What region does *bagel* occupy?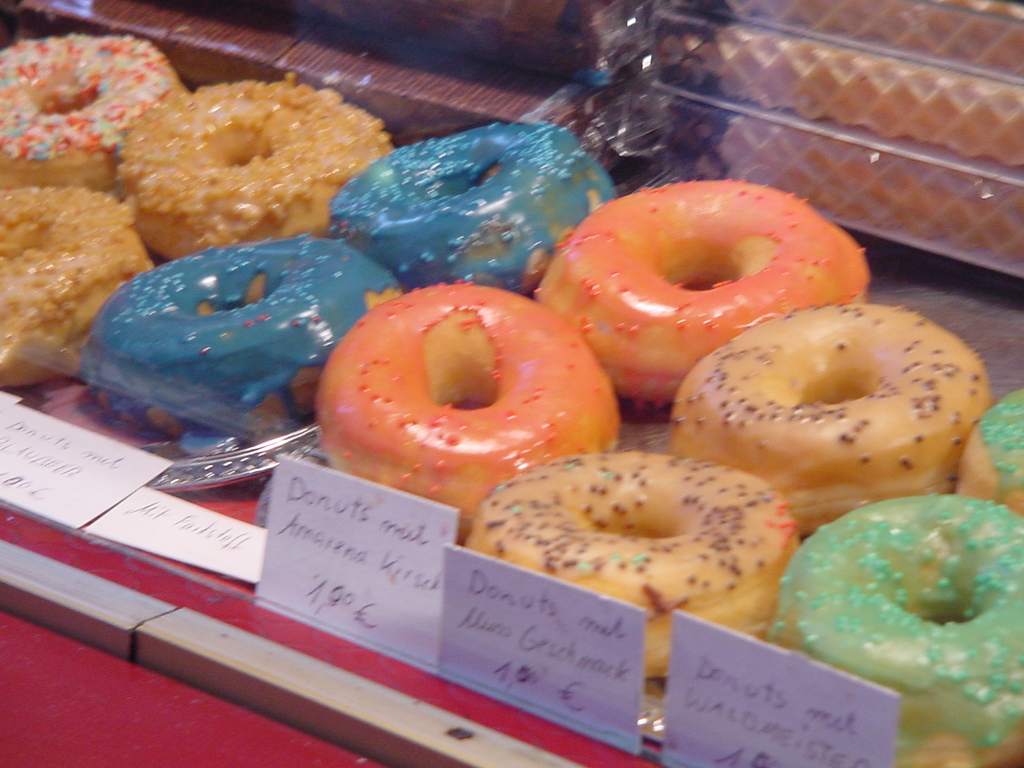
bbox=[956, 384, 1023, 532].
